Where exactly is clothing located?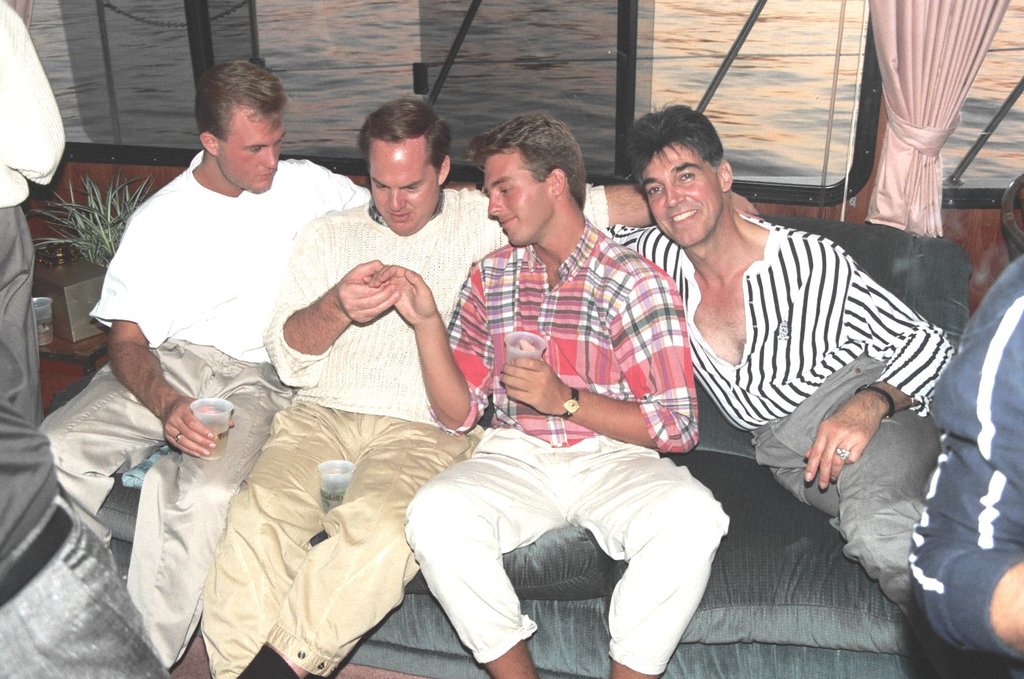
Its bounding box is bbox=(201, 175, 603, 669).
